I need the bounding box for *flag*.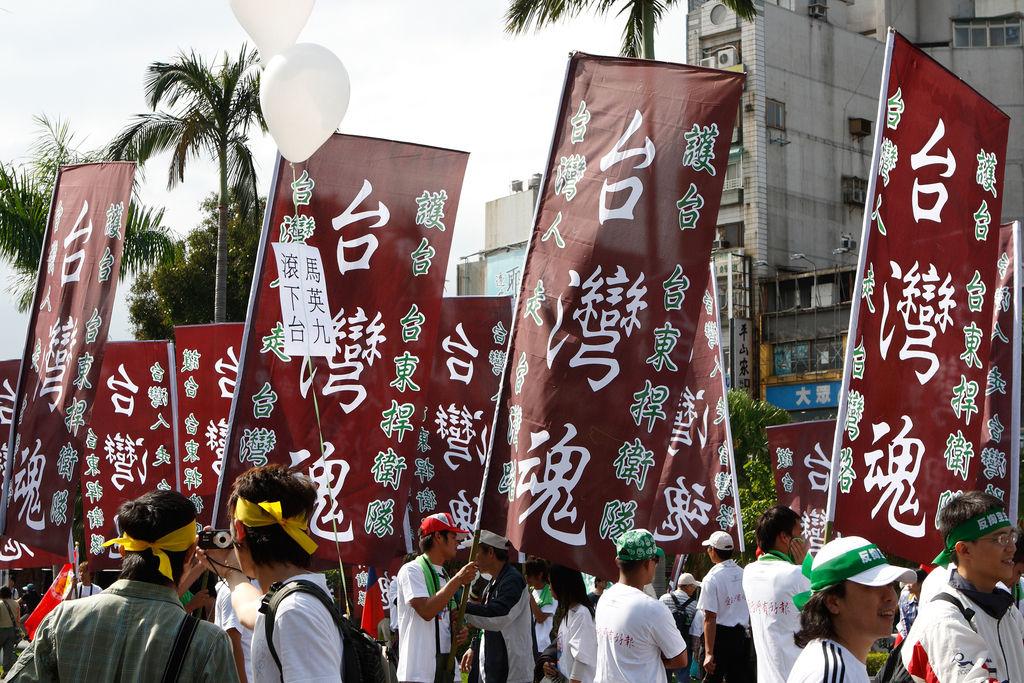
Here it is: box=[761, 416, 846, 541].
